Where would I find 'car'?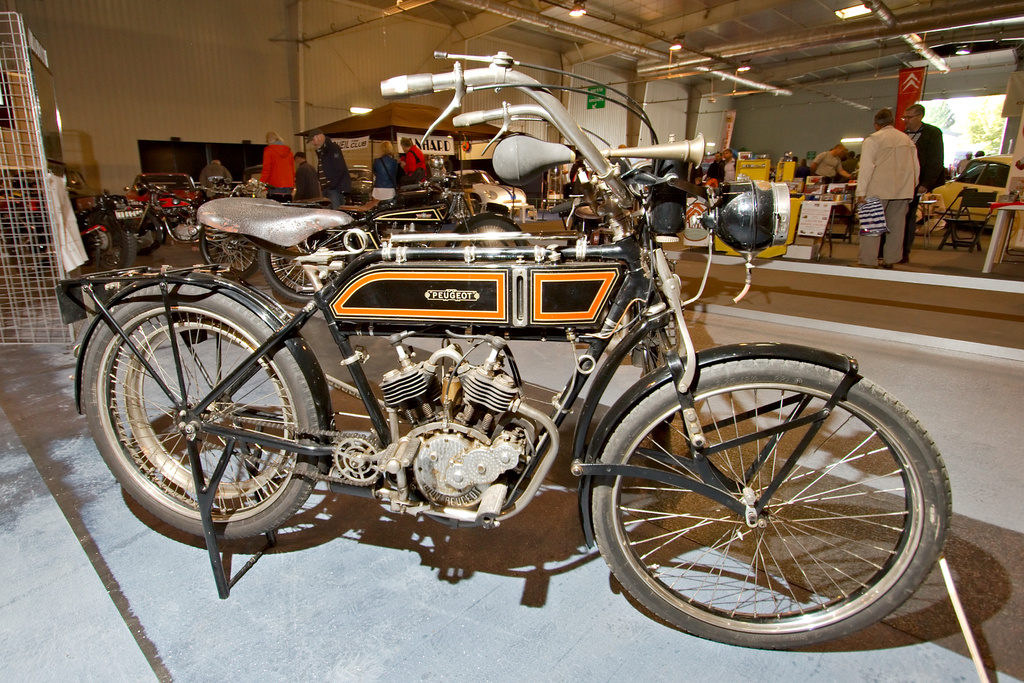
At l=452, t=167, r=529, b=213.
